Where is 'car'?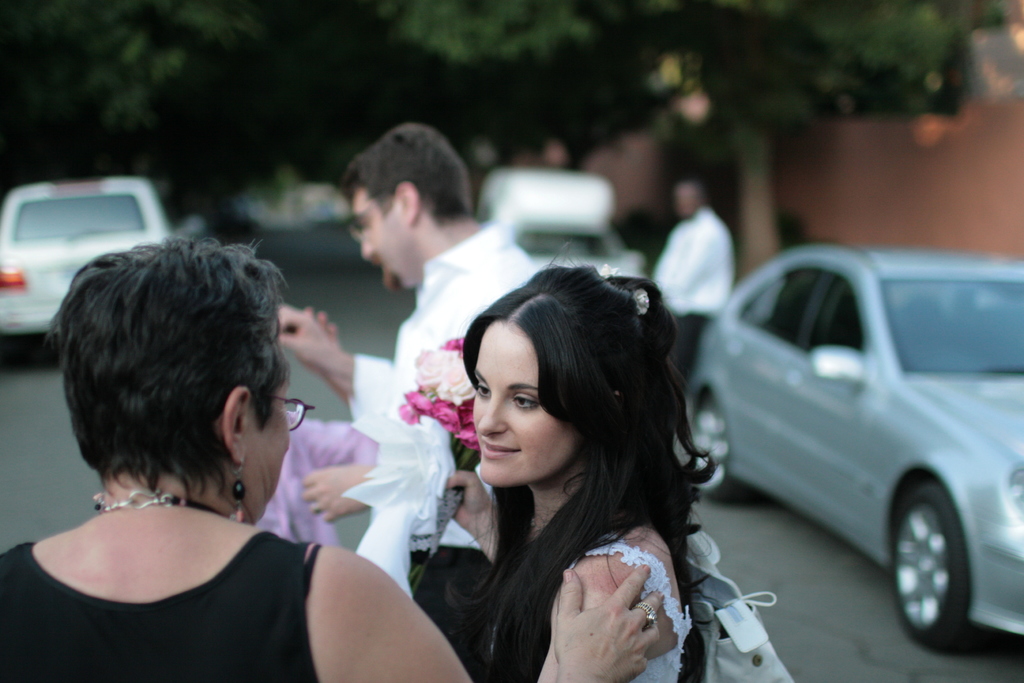
pyautogui.locateOnScreen(693, 244, 1022, 648).
